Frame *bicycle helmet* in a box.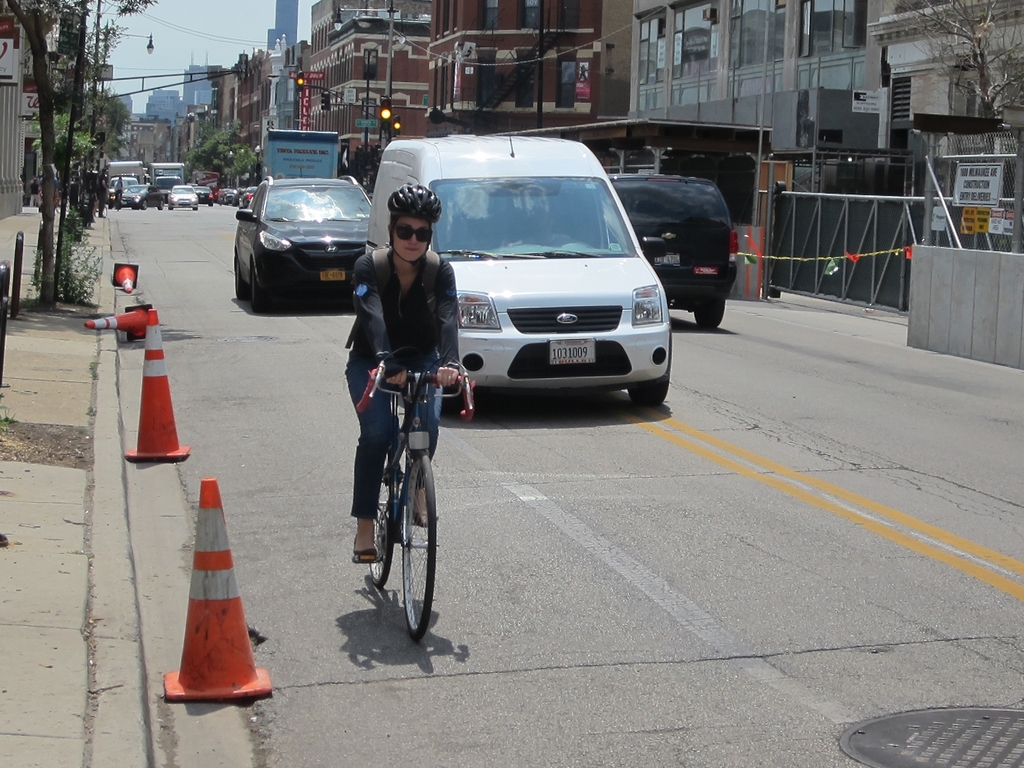
{"x1": 388, "y1": 180, "x2": 448, "y2": 212}.
